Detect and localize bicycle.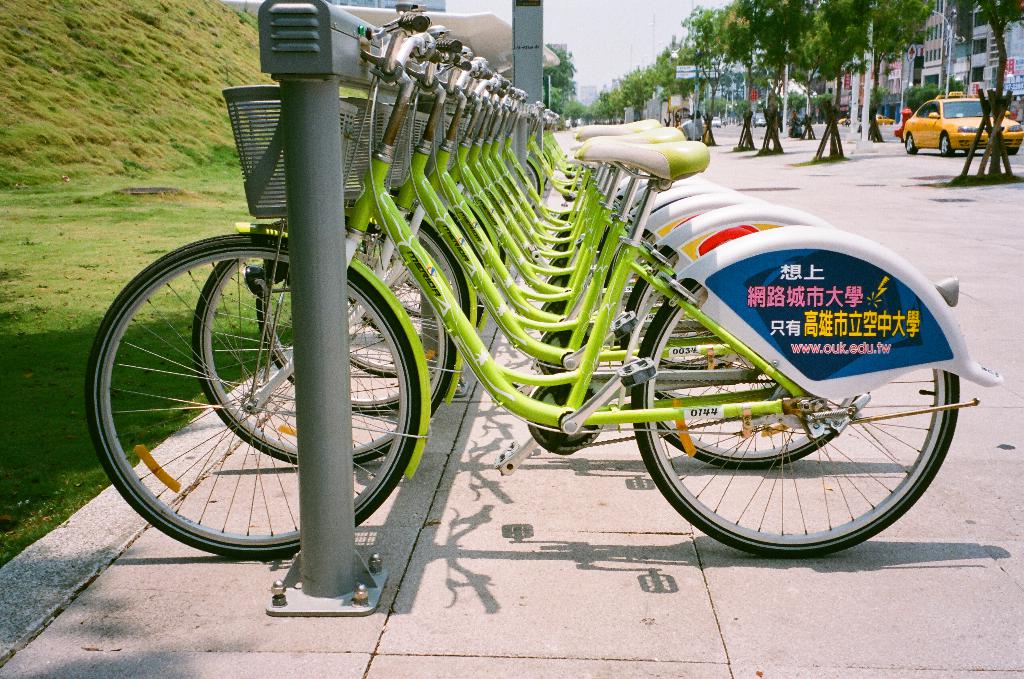
Localized at locate(454, 51, 706, 306).
